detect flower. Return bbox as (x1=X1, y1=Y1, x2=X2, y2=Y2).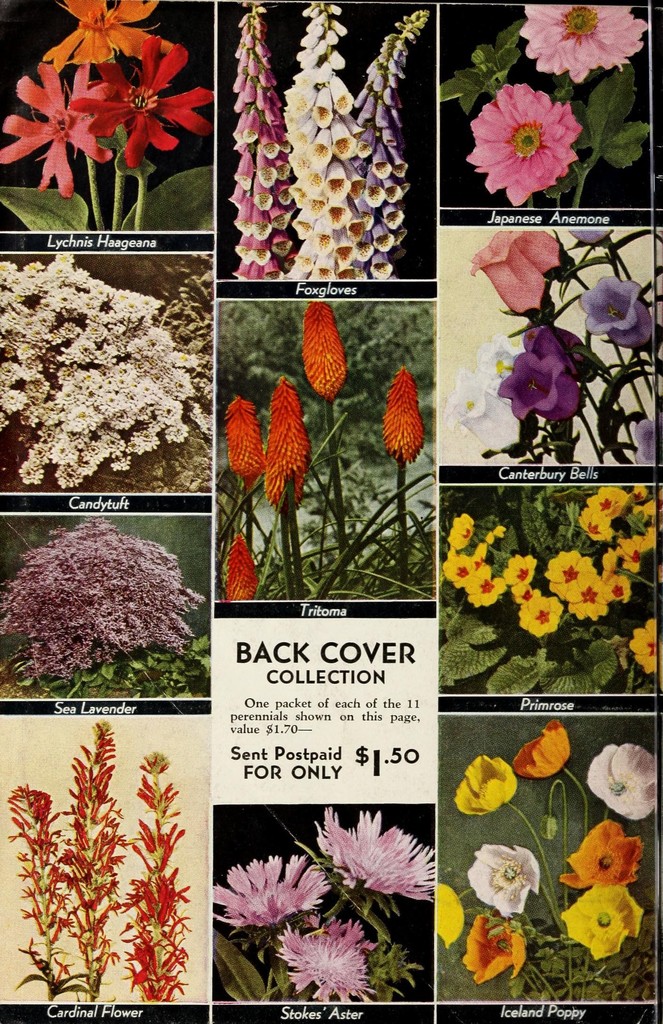
(x1=71, y1=40, x2=214, y2=169).
